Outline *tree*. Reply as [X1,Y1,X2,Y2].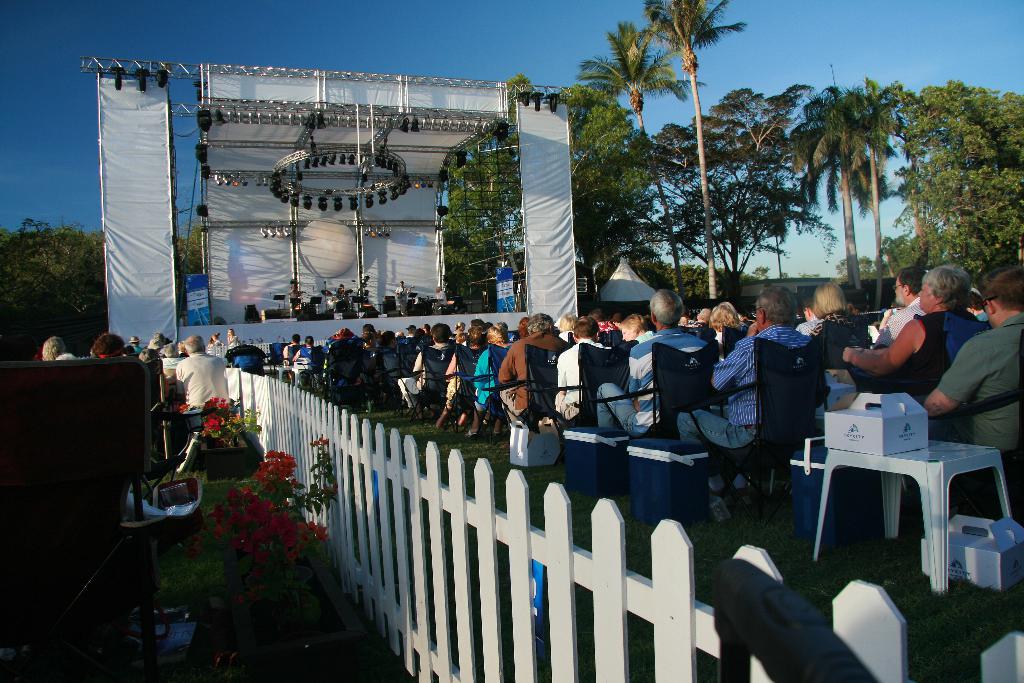
[907,84,1014,277].
